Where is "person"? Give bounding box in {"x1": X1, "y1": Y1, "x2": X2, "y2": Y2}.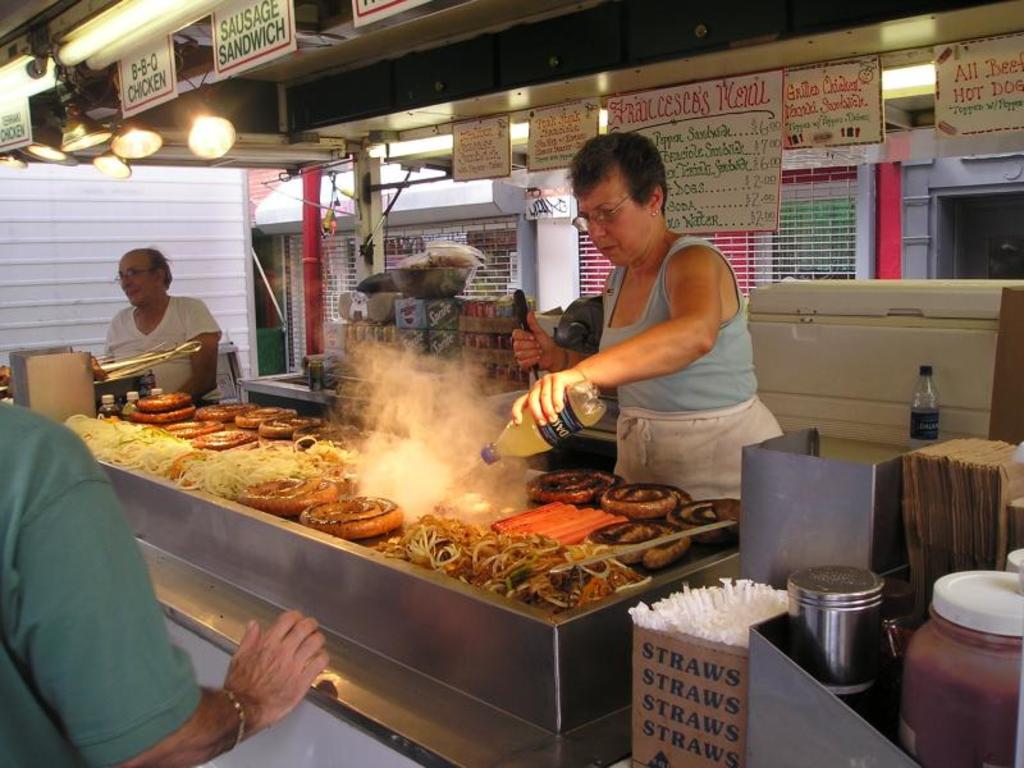
{"x1": 500, "y1": 131, "x2": 791, "y2": 503}.
